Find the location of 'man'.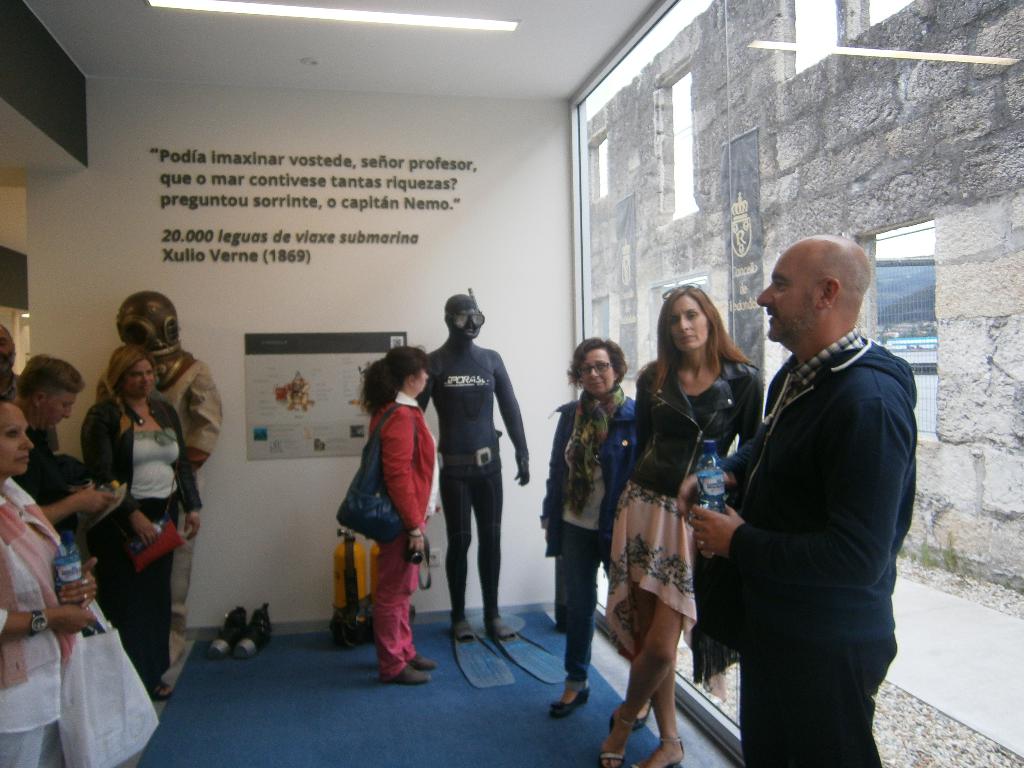
Location: <region>412, 294, 530, 646</region>.
